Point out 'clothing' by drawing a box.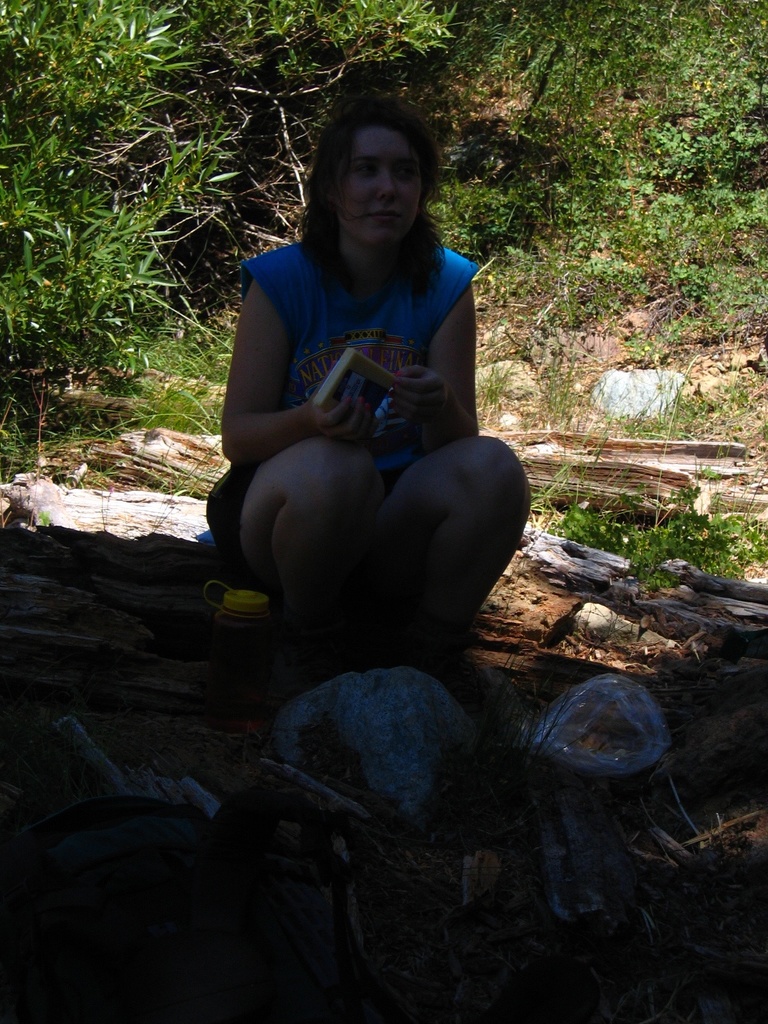
223, 202, 497, 580.
